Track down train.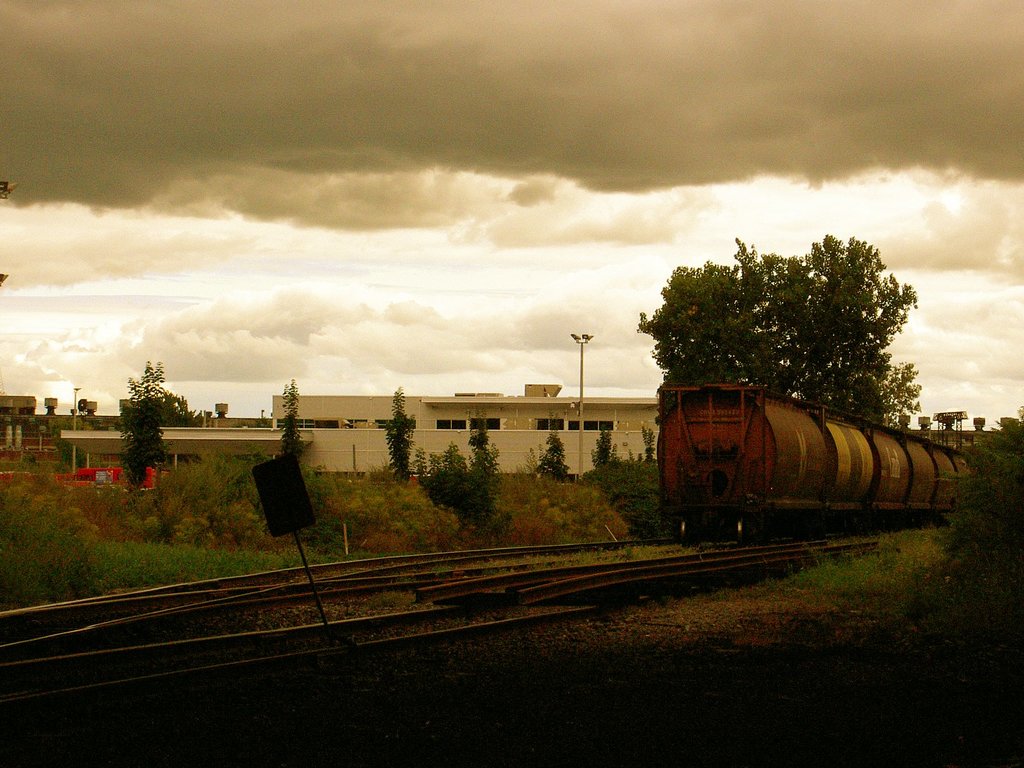
Tracked to [654, 375, 986, 555].
